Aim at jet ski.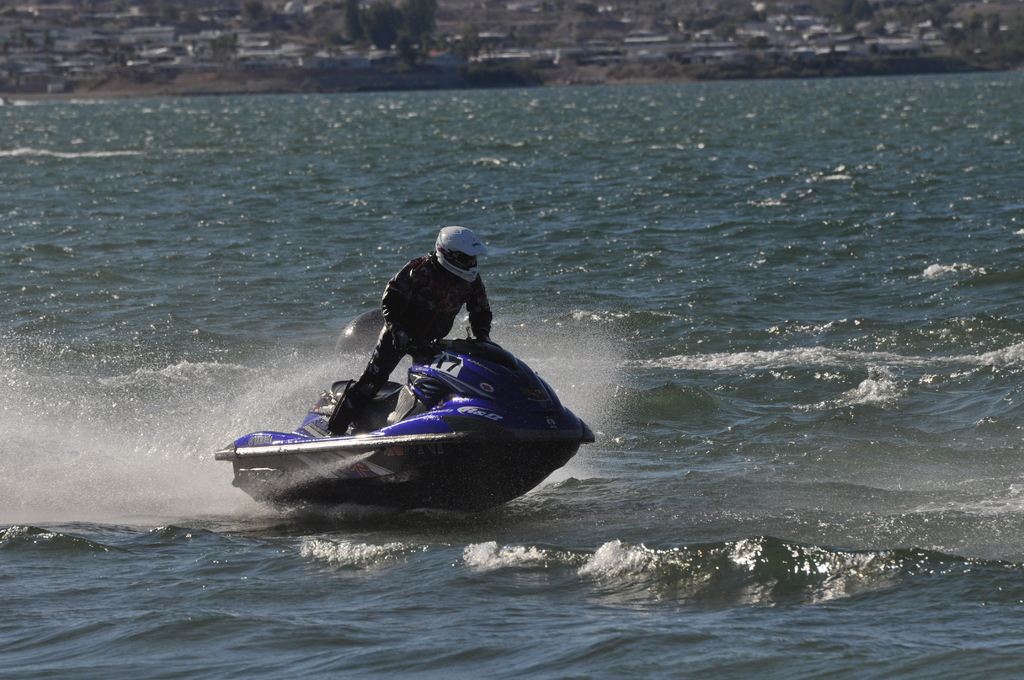
Aimed at l=219, t=327, r=587, b=510.
